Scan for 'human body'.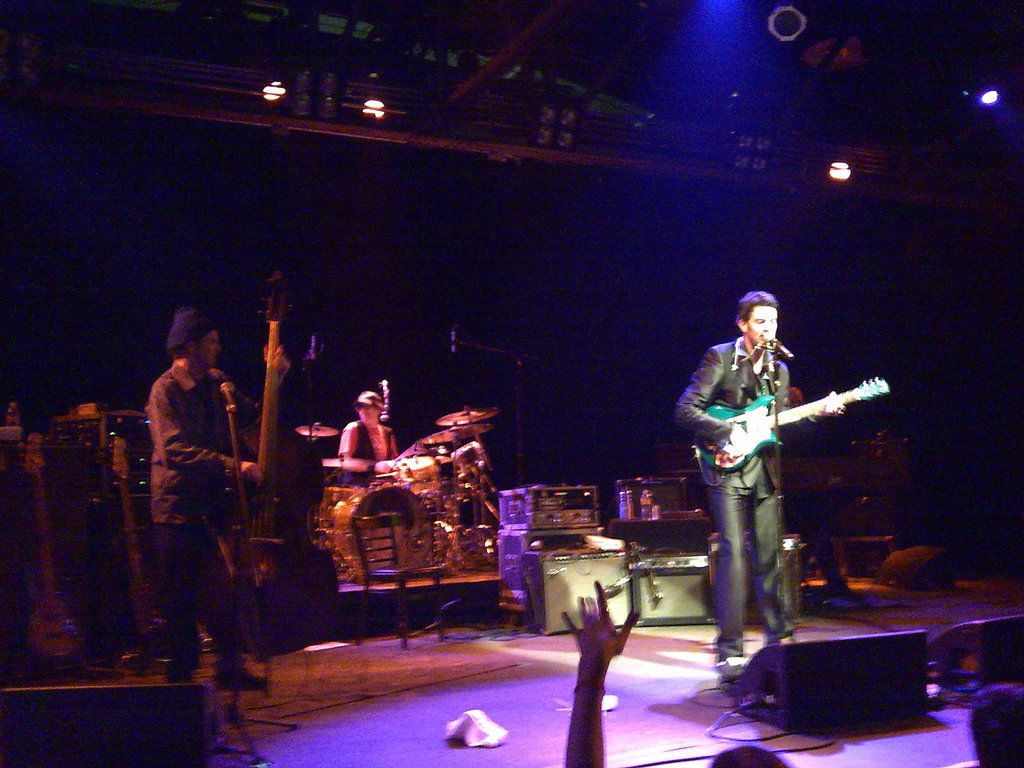
Scan result: bbox=(132, 296, 240, 649).
